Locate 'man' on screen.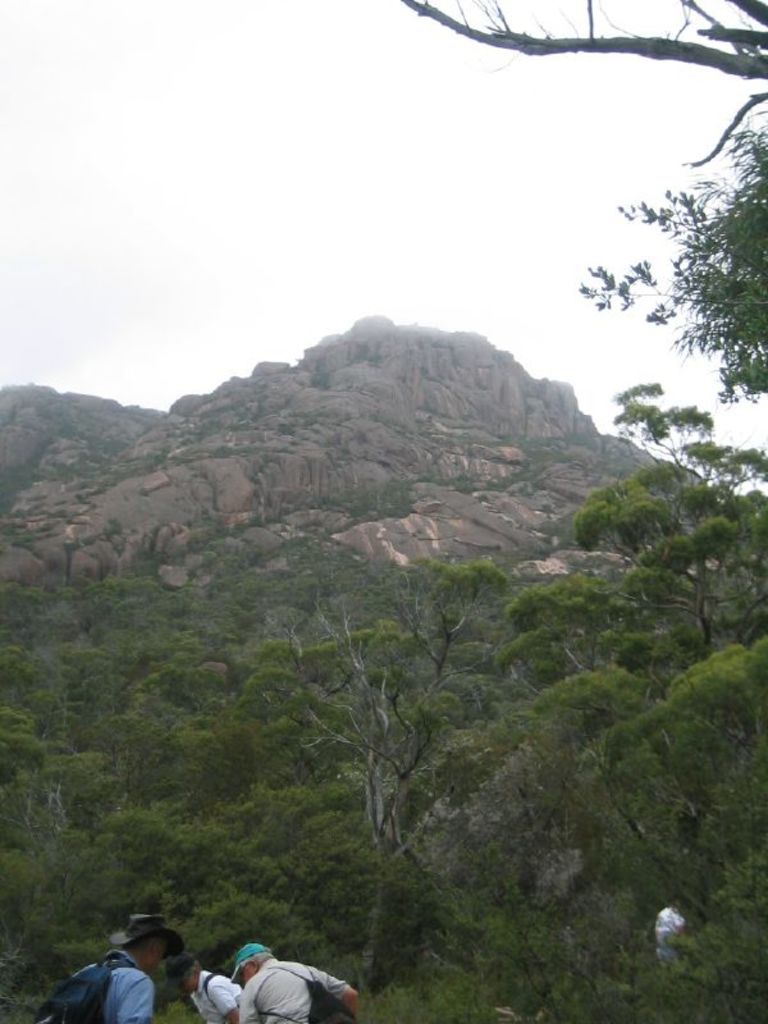
On screen at 228 942 357 1023.
